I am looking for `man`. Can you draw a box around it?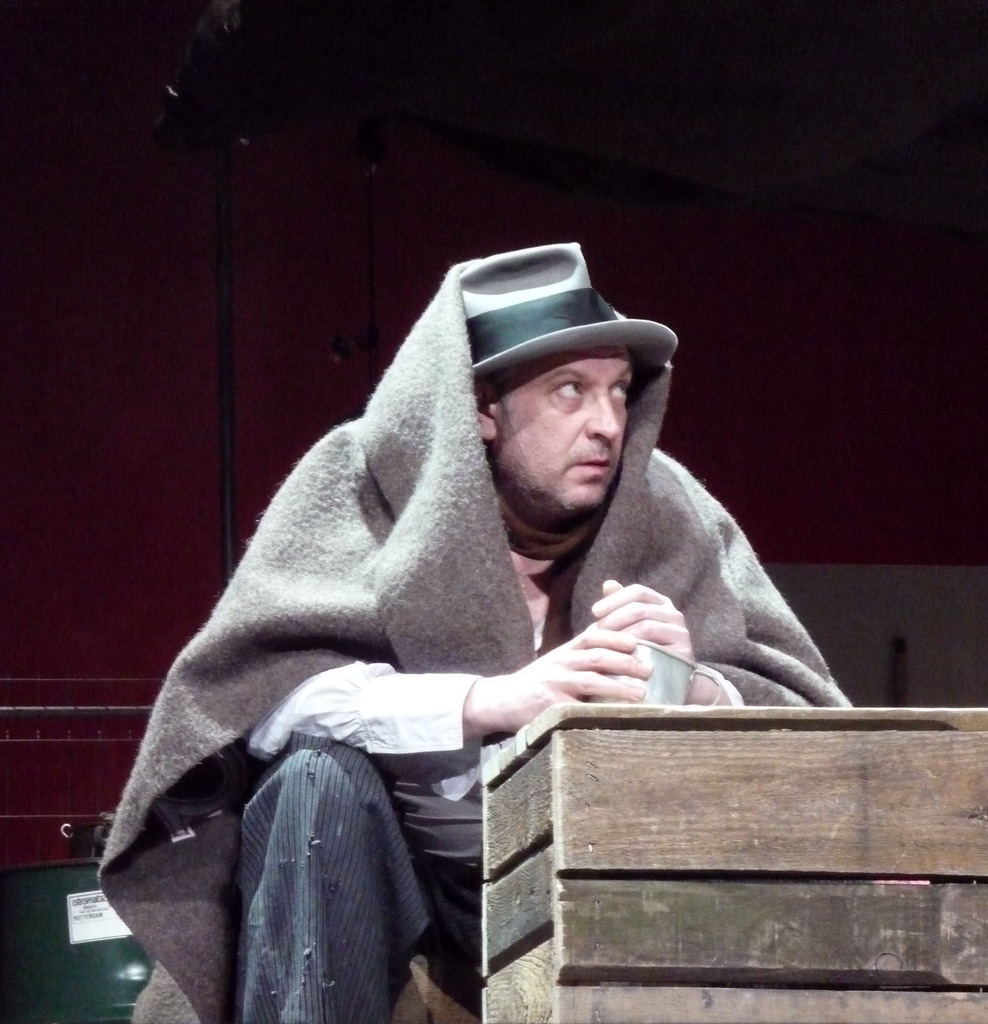
Sure, the bounding box is (x1=73, y1=218, x2=893, y2=958).
